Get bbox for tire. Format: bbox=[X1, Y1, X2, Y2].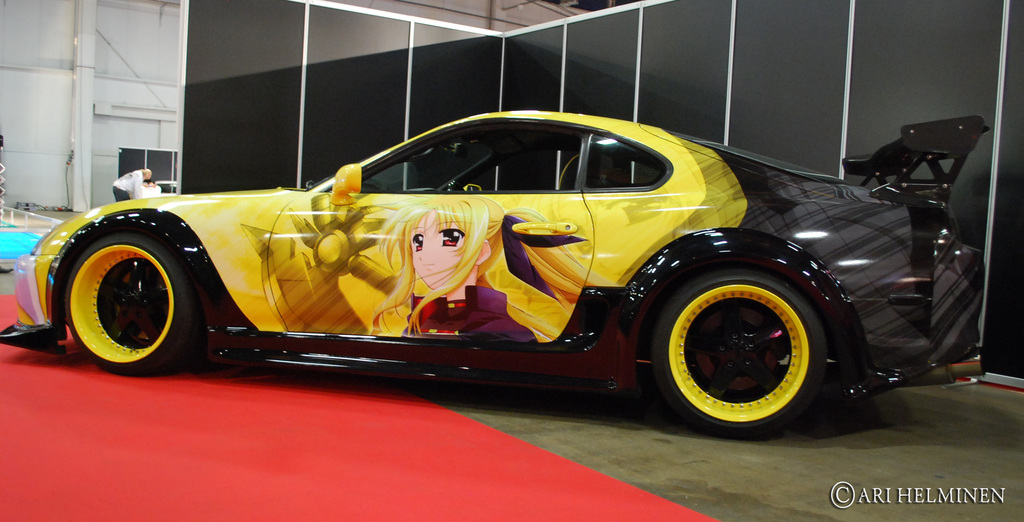
bbox=[639, 257, 834, 425].
